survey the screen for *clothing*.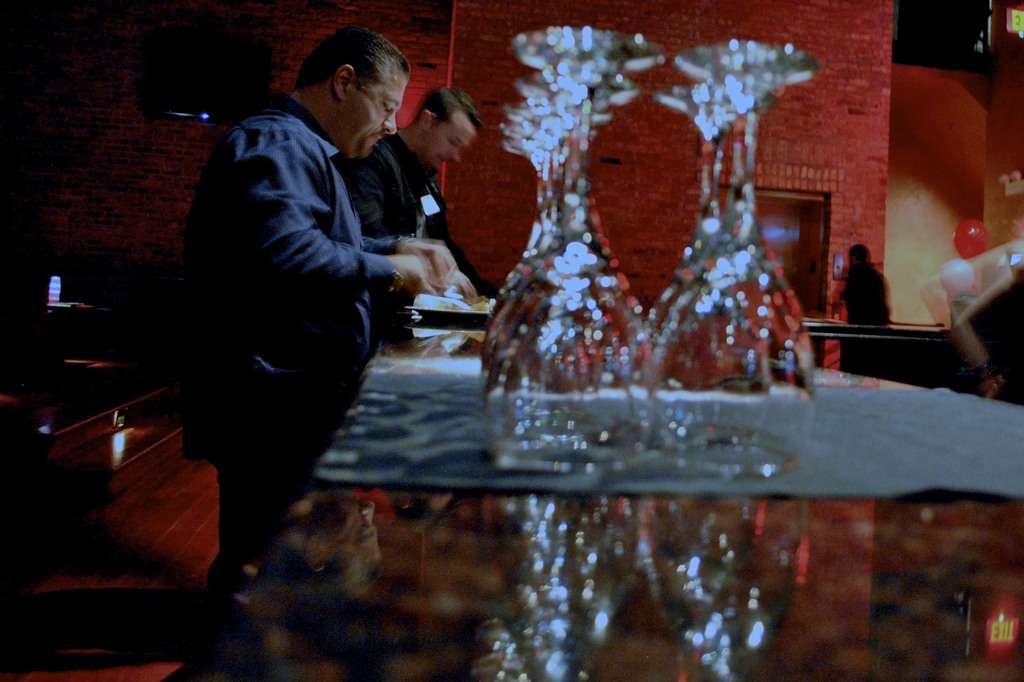
Survey found: {"left": 367, "top": 128, "right": 479, "bottom": 341}.
